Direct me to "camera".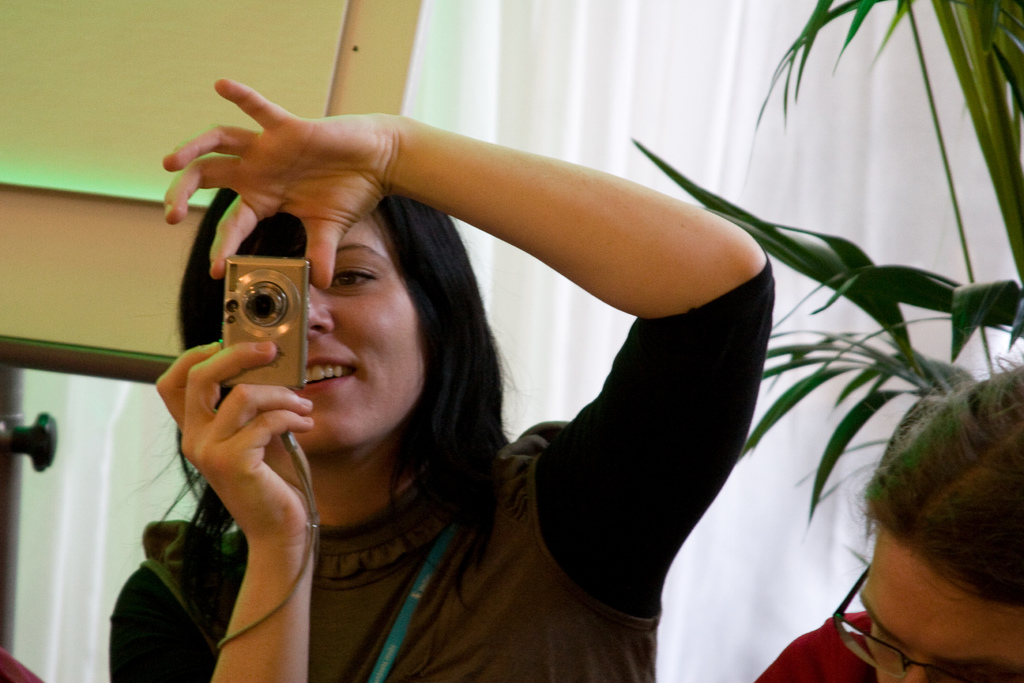
Direction: x1=177 y1=225 x2=360 y2=447.
